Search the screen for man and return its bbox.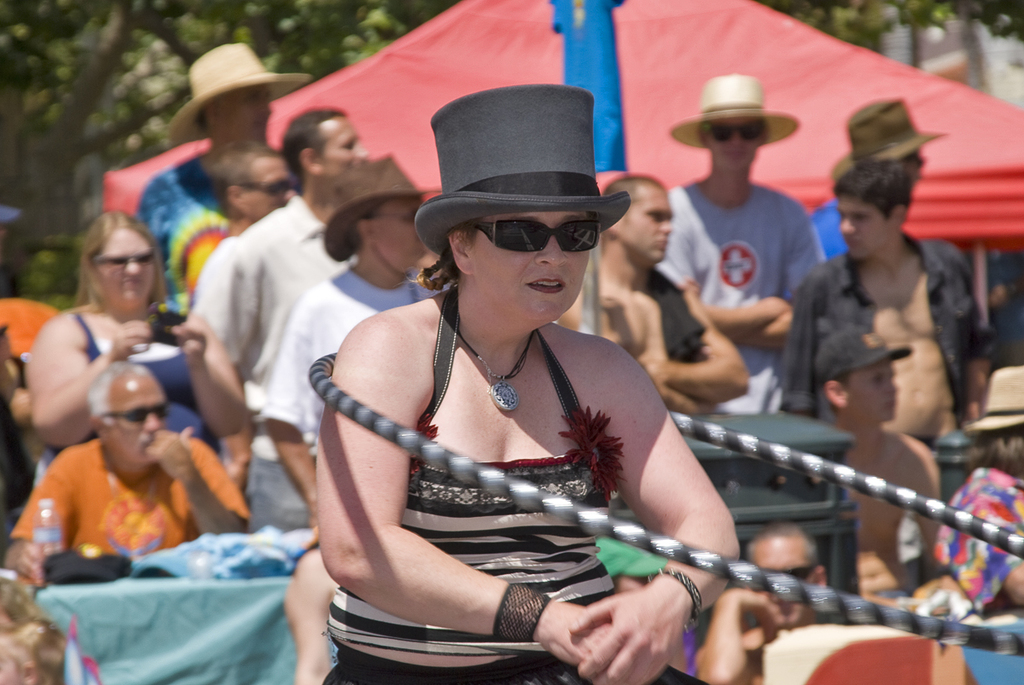
Found: (813,327,944,589).
